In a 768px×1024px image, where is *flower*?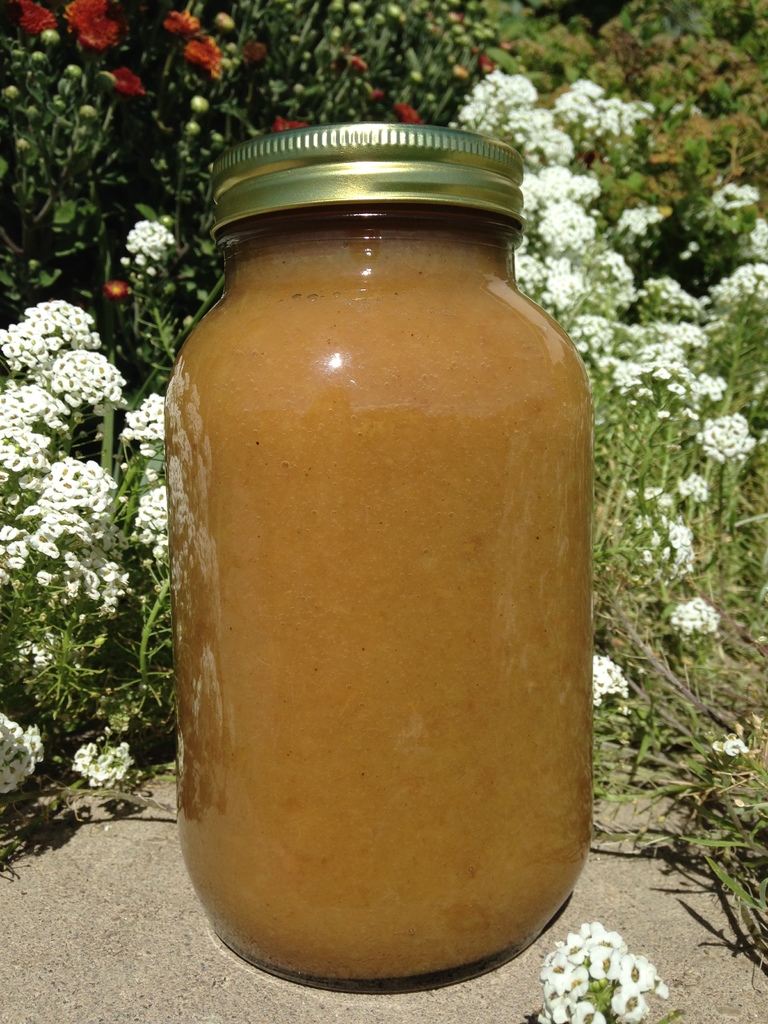
{"left": 696, "top": 401, "right": 765, "bottom": 459}.
